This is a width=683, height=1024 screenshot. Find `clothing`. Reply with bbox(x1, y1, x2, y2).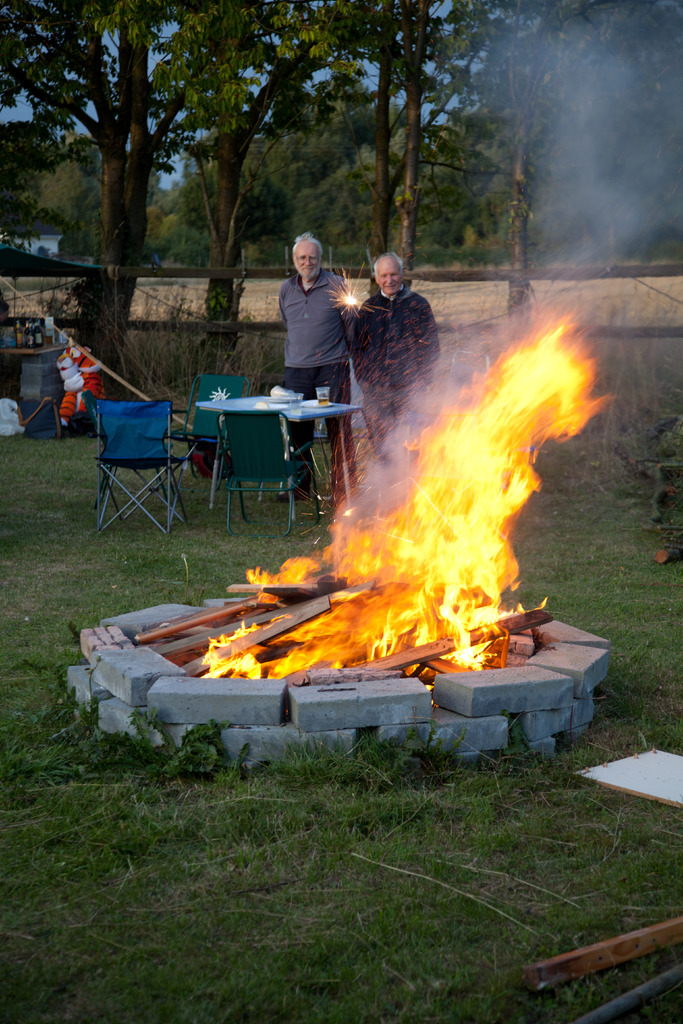
bbox(273, 276, 347, 500).
